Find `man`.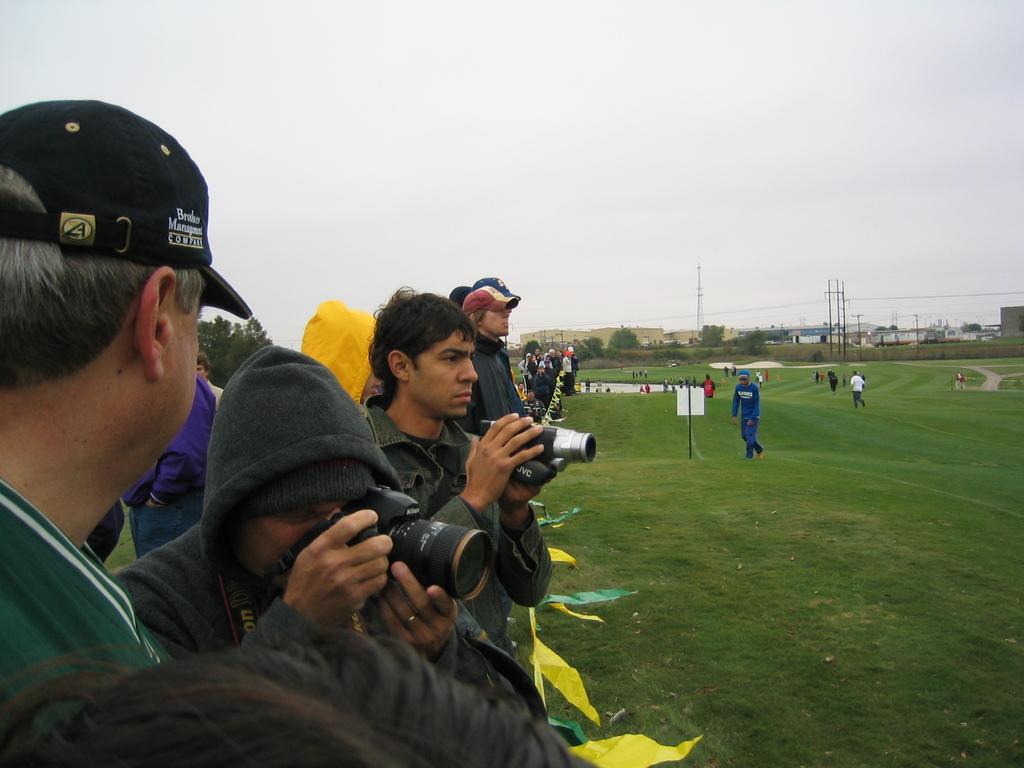
bbox=(733, 372, 765, 460).
